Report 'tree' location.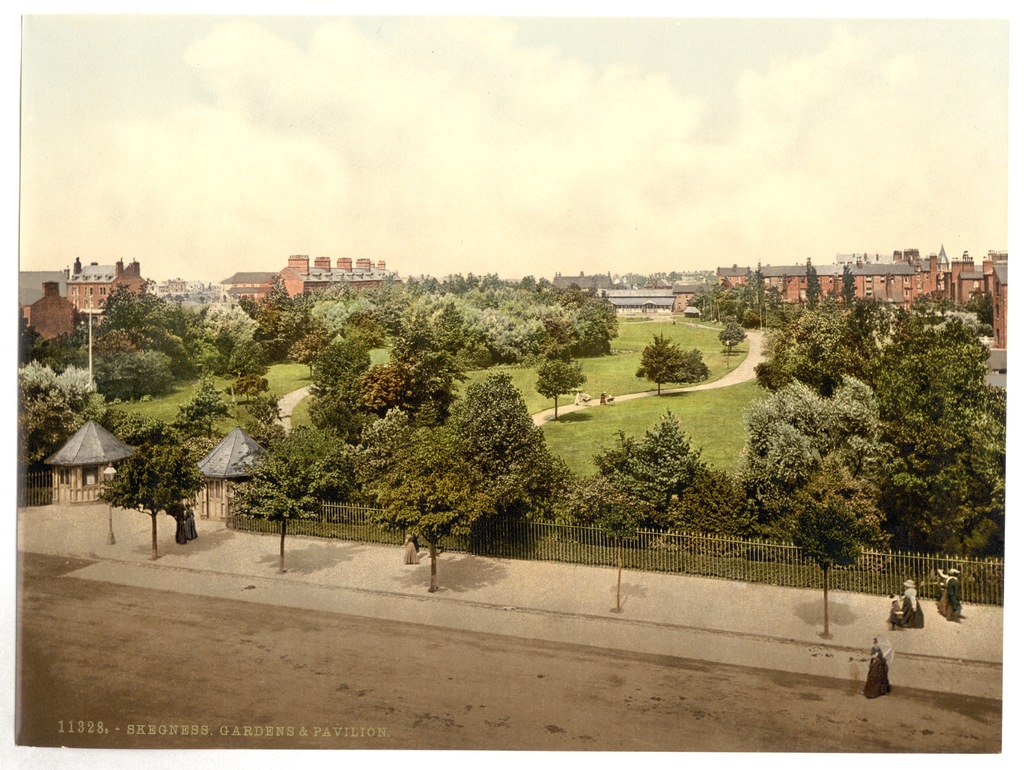
Report: x1=441, y1=261, x2=503, y2=368.
